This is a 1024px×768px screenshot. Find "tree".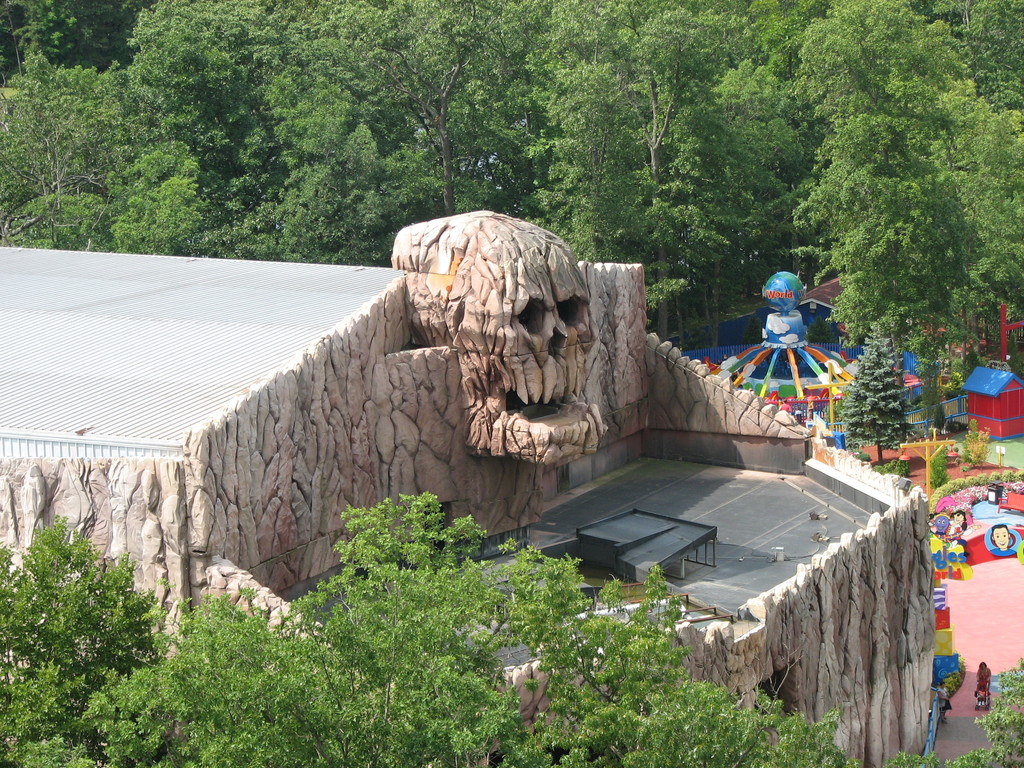
Bounding box: bbox=(0, 47, 212, 254).
